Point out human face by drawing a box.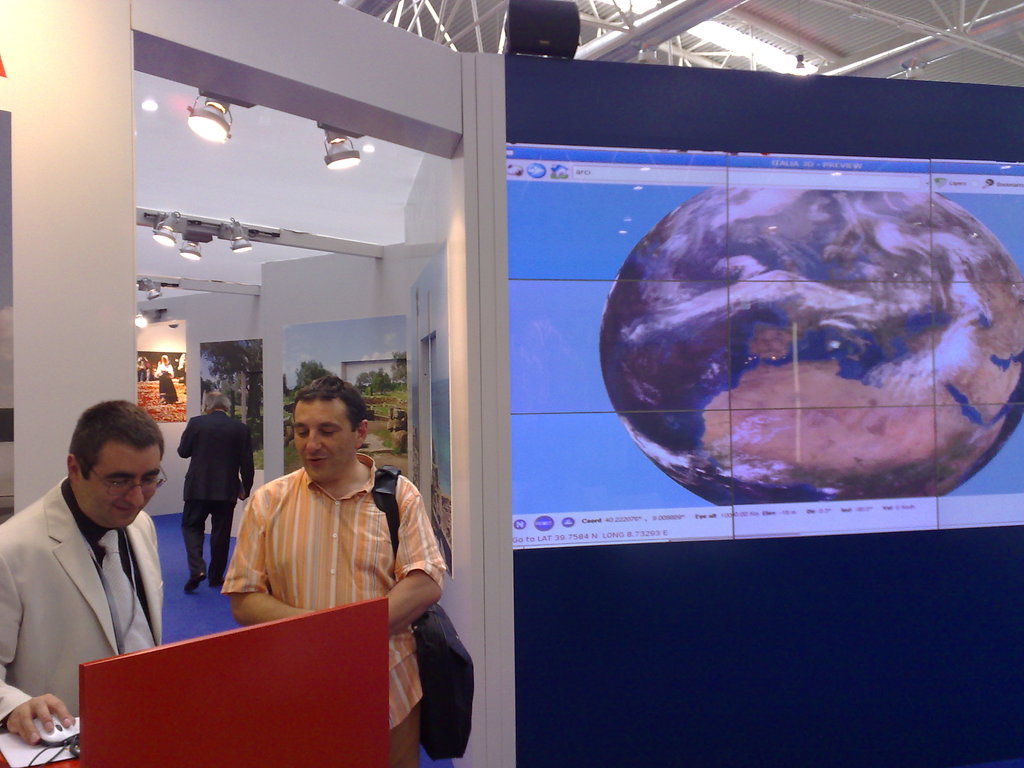
x1=294 y1=396 x2=349 y2=481.
